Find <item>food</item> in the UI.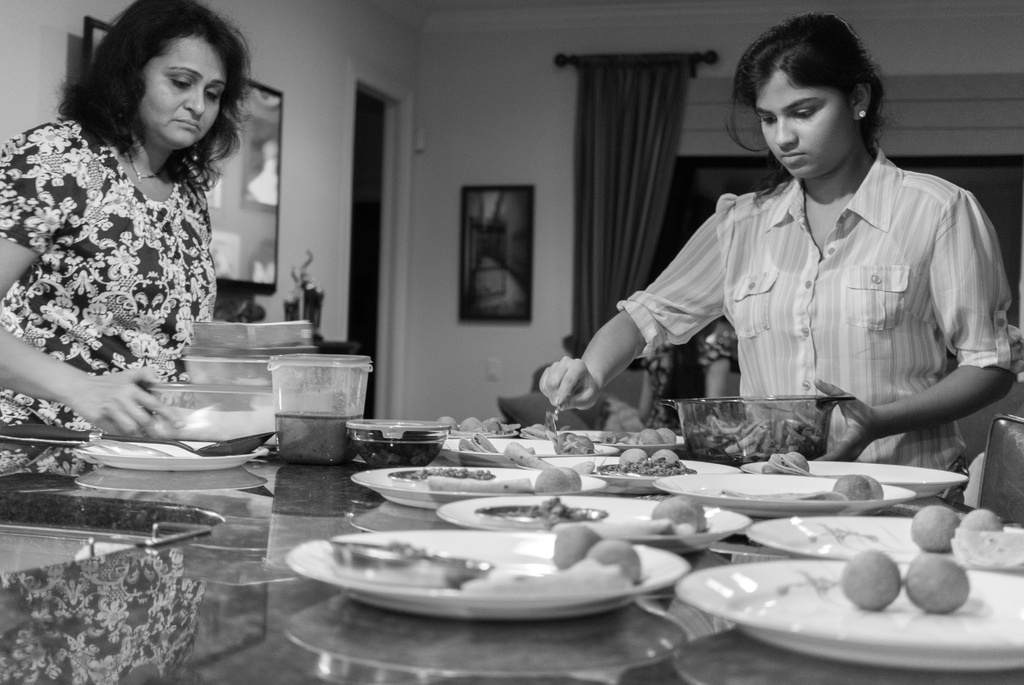
UI element at detection(458, 416, 487, 433).
